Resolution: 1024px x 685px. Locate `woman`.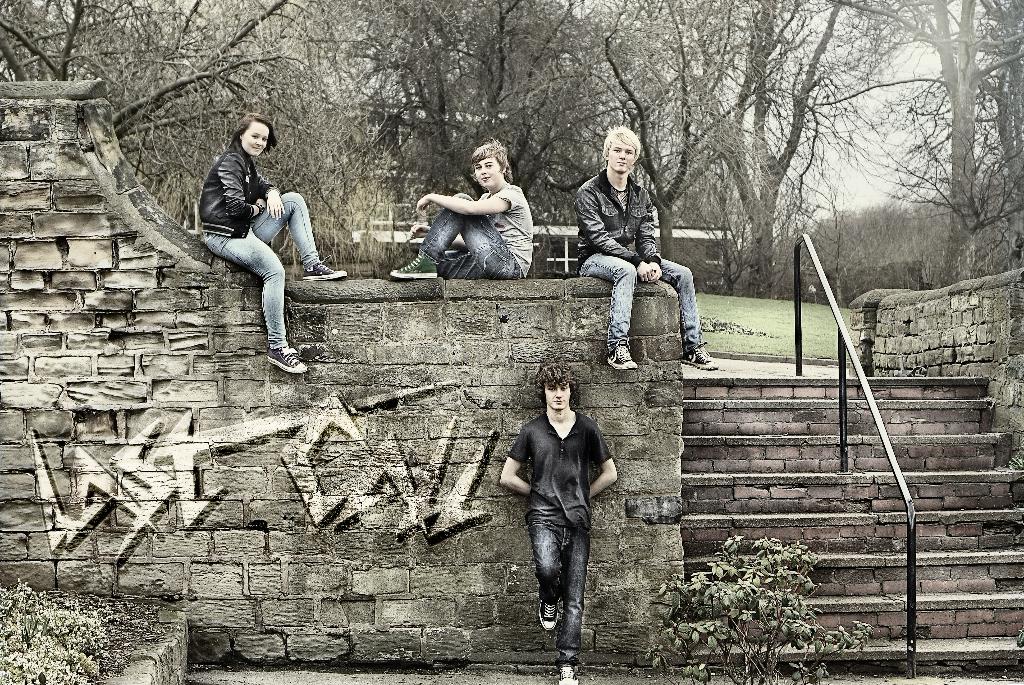
(198,99,314,393).
